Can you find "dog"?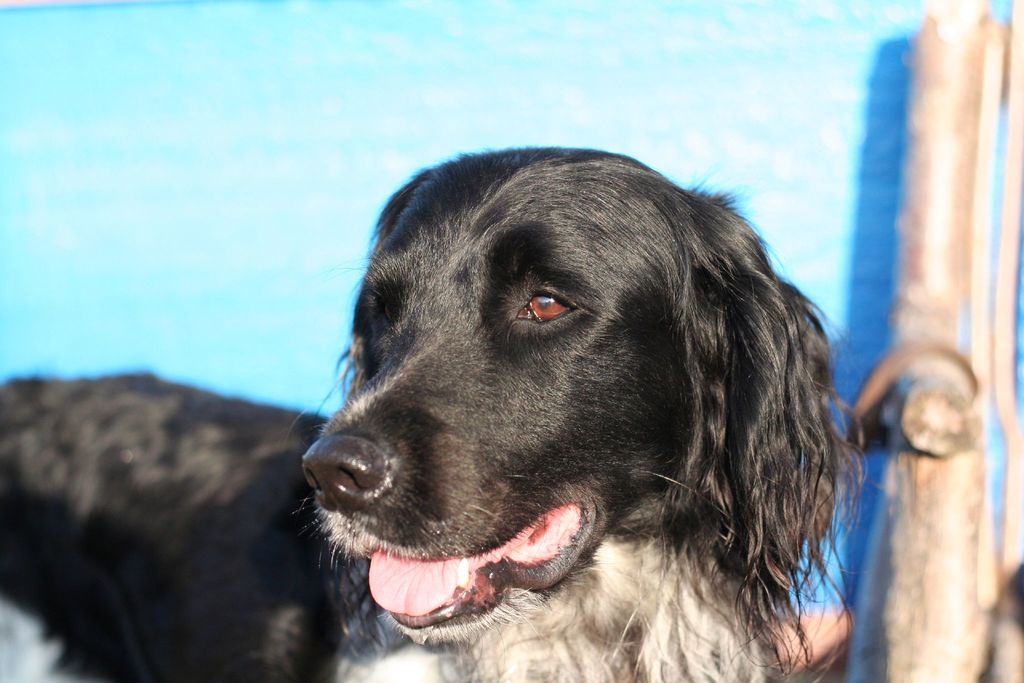
Yes, bounding box: bbox=(0, 140, 876, 682).
